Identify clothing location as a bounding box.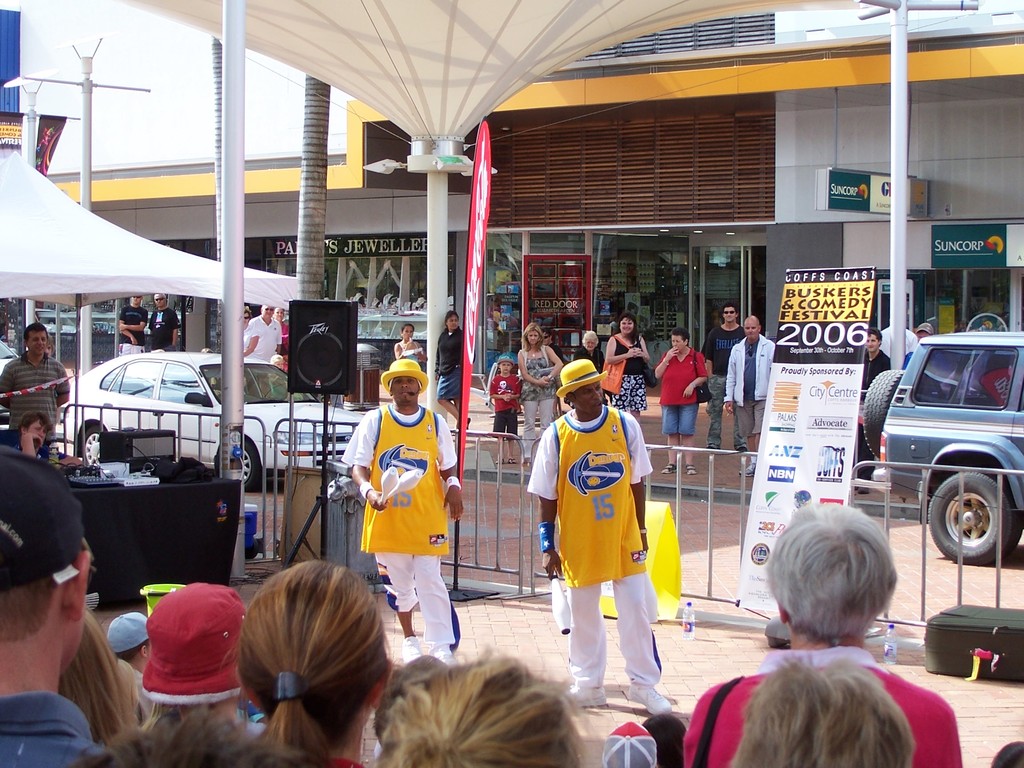
(left=1, top=436, right=65, bottom=474).
